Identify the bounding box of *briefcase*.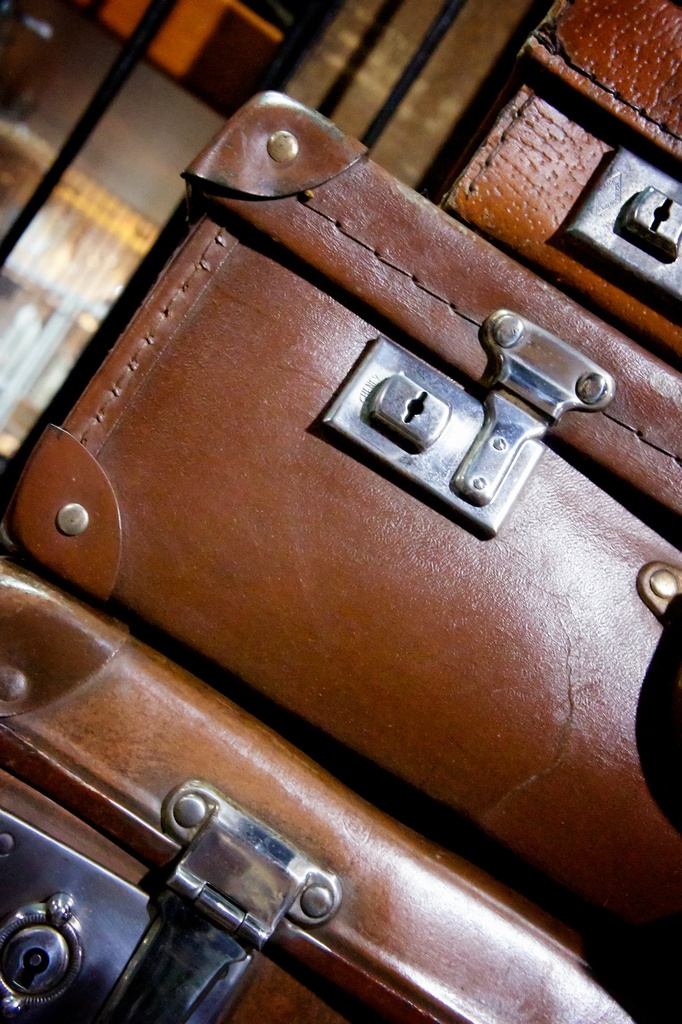
(436,0,681,378).
